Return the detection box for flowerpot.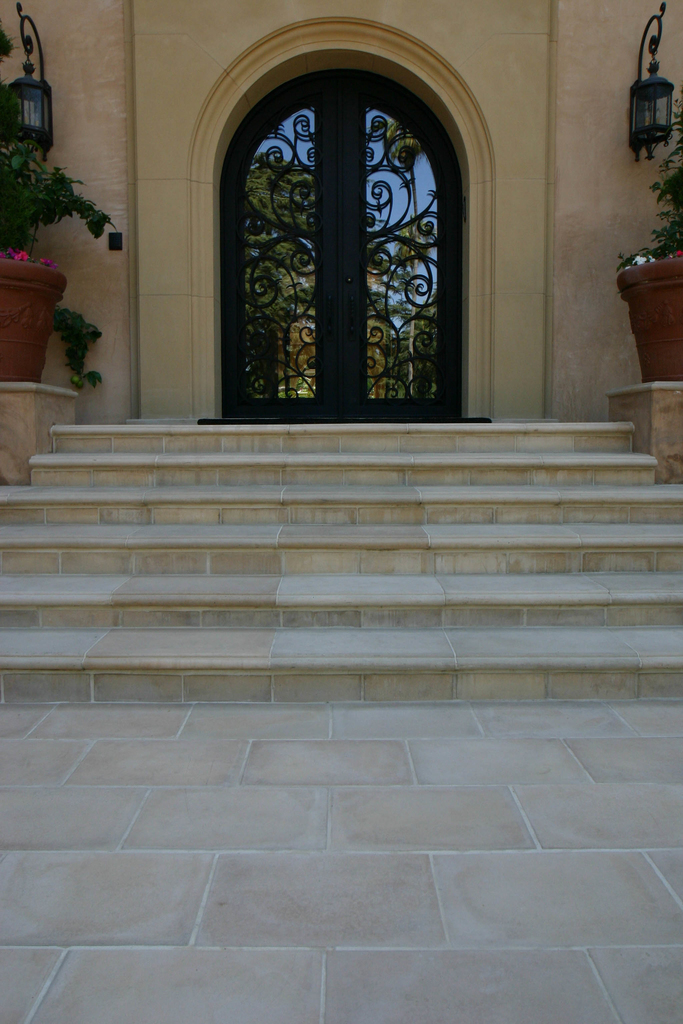
605,255,682,383.
